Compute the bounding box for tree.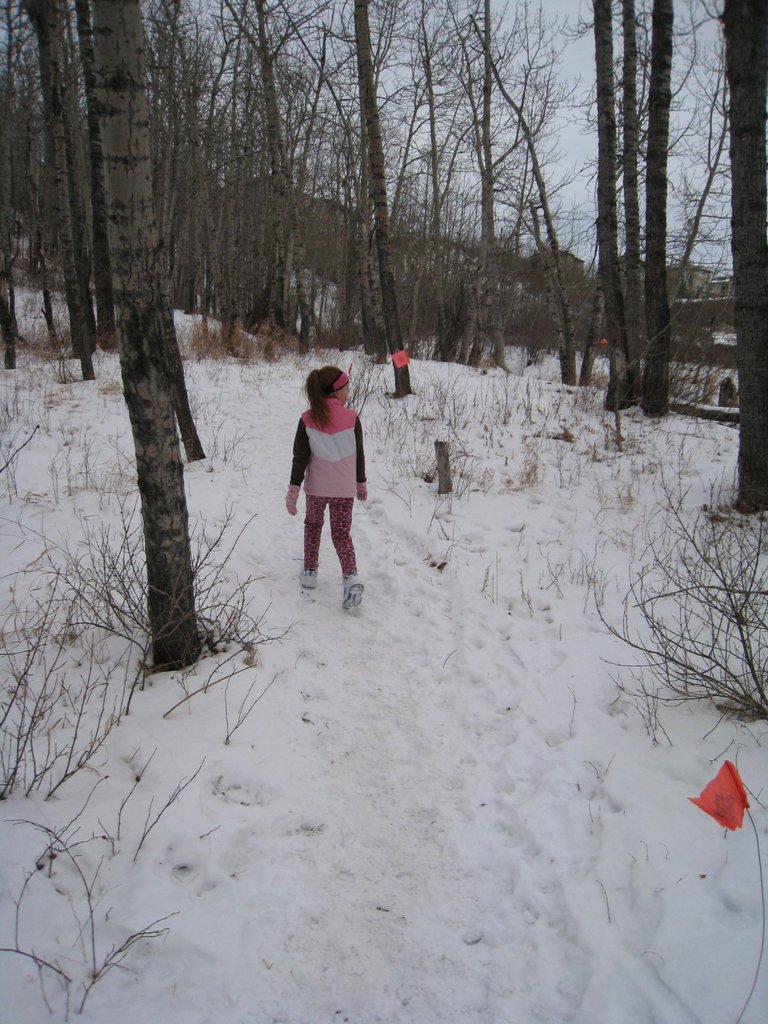
[97,0,220,668].
